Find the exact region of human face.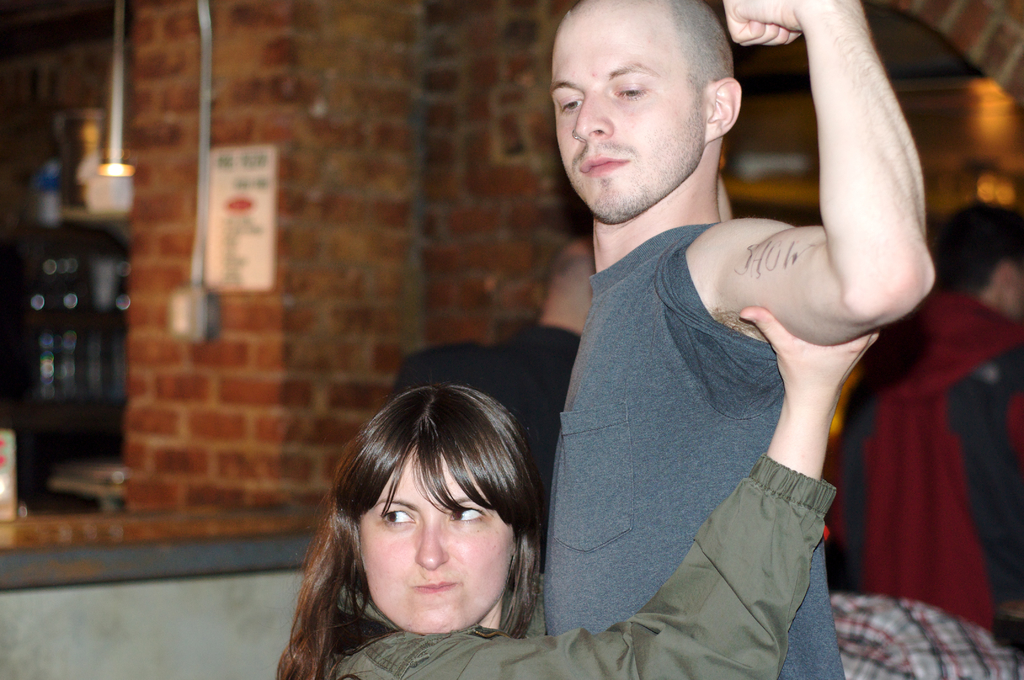
Exact region: l=358, t=442, r=516, b=631.
